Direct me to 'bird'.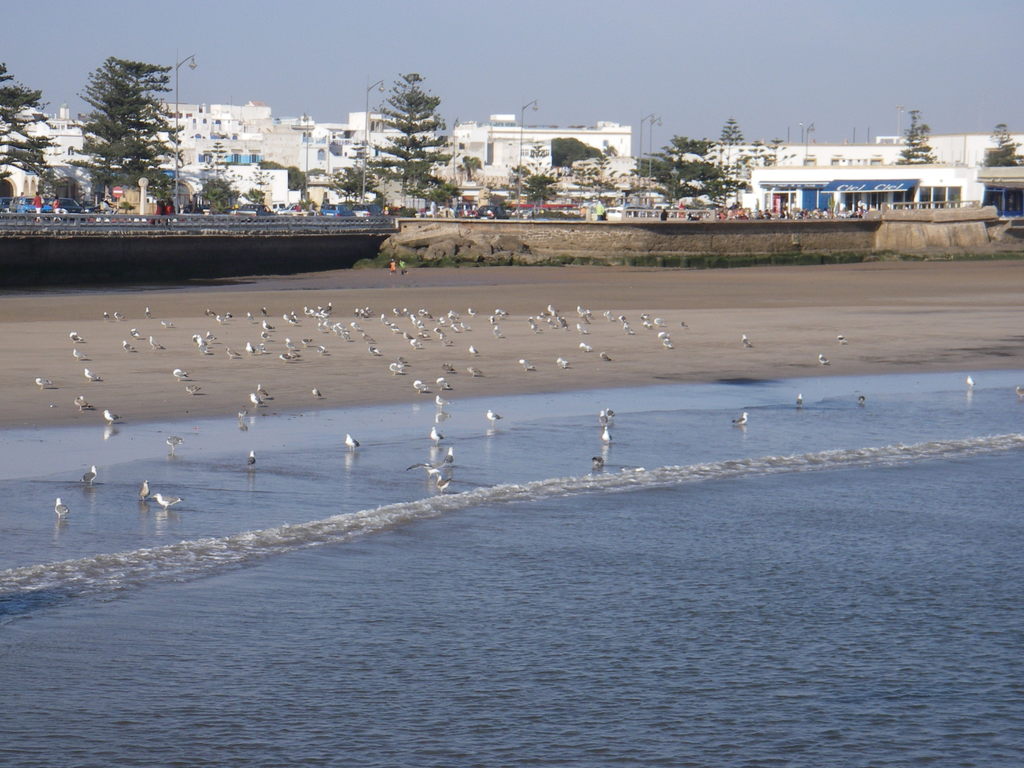
Direction: 367:340:383:355.
